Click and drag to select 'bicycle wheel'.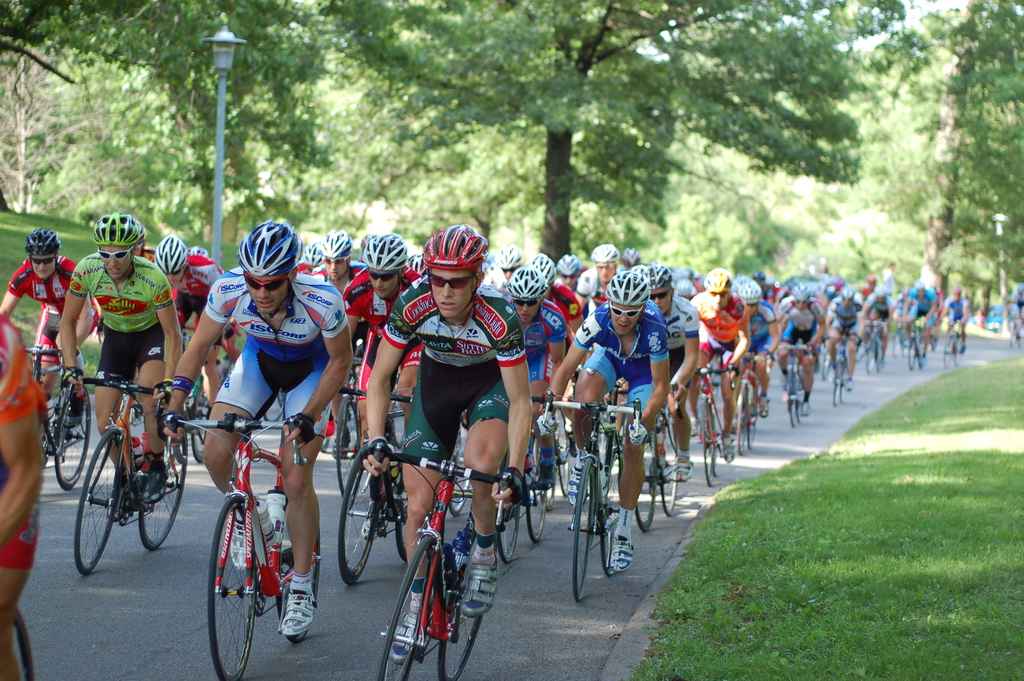
Selection: detection(558, 464, 568, 493).
